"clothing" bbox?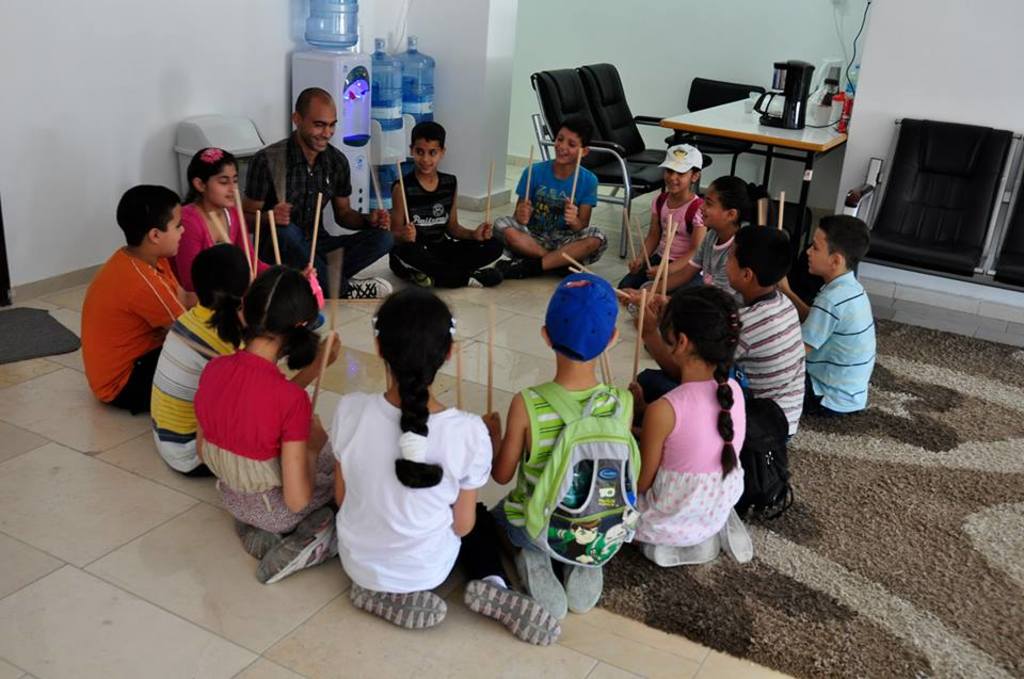
detection(198, 347, 337, 535)
